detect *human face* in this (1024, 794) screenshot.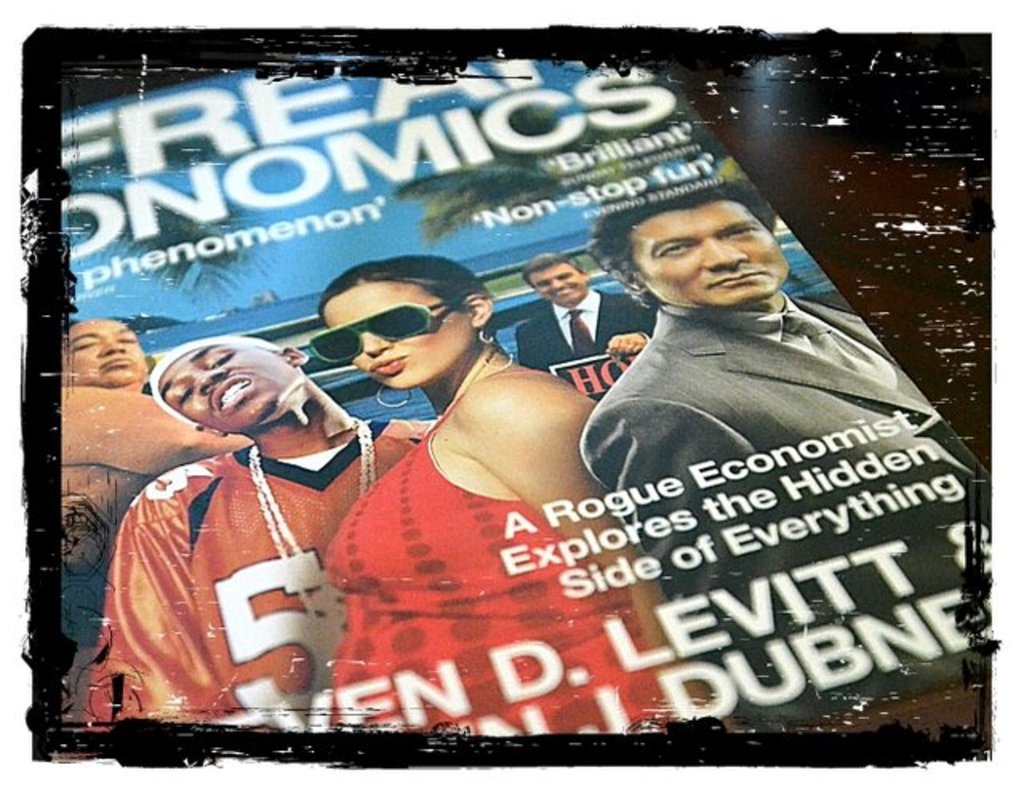
Detection: bbox=[645, 210, 787, 304].
